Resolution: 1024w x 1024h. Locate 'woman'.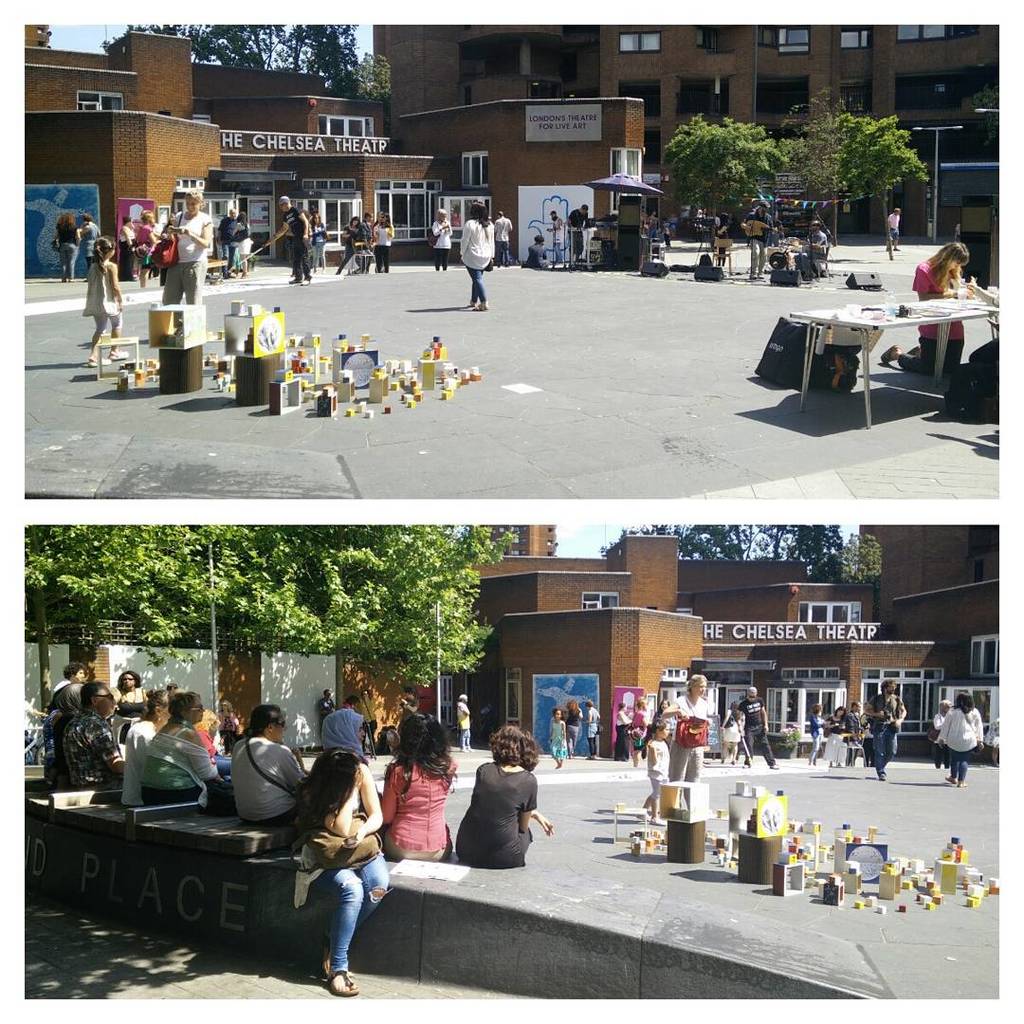
Rect(119, 214, 136, 282).
